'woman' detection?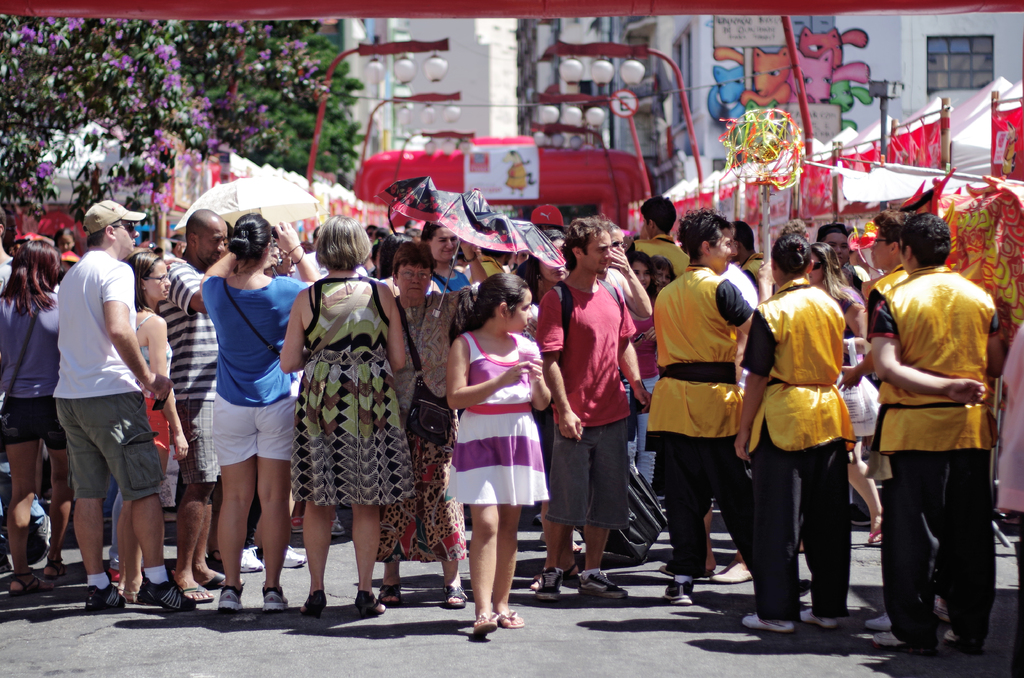
box=[199, 213, 330, 608]
